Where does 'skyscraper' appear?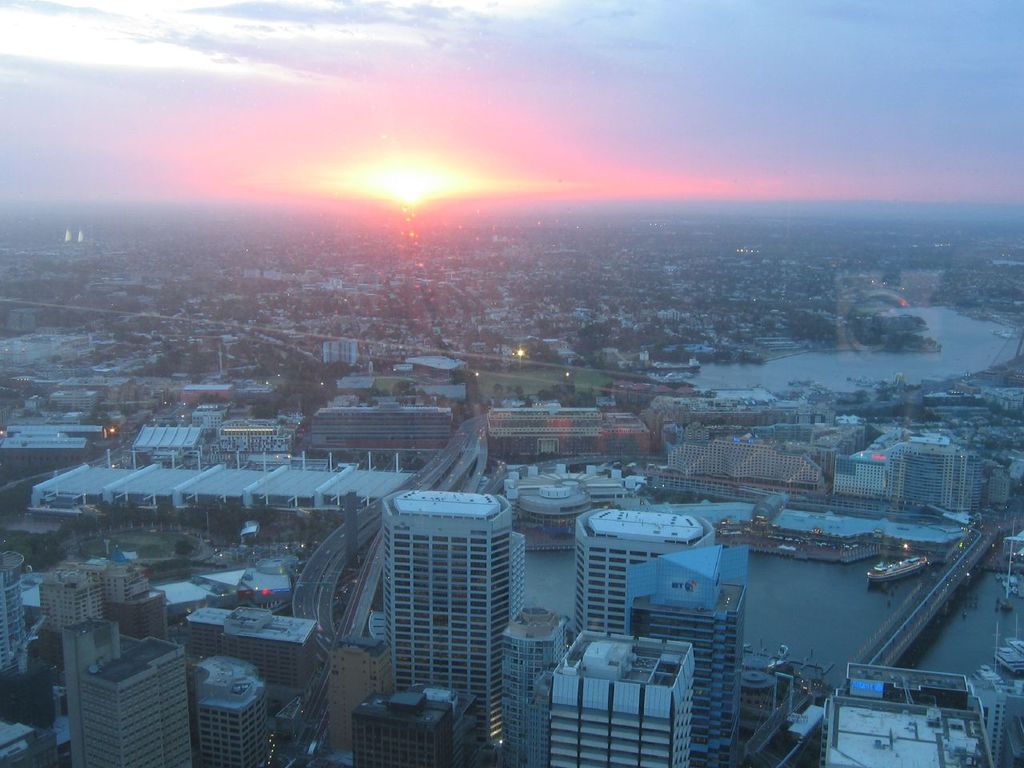
Appears at <region>56, 621, 195, 762</region>.
